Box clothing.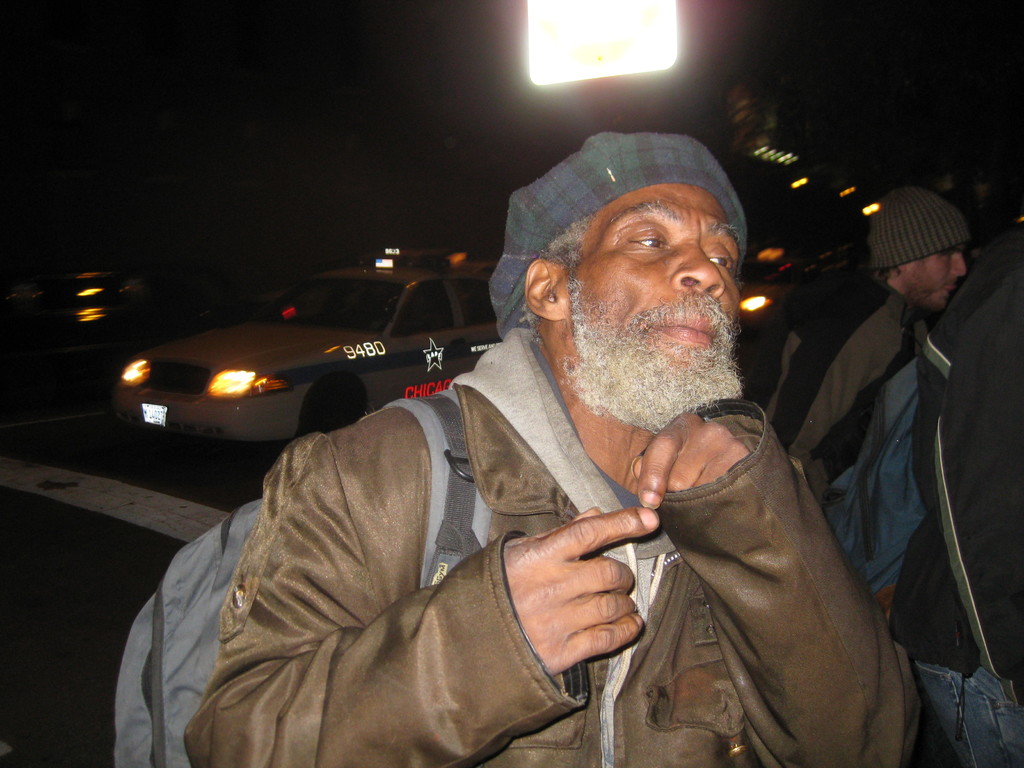
left=172, top=317, right=942, bottom=767.
